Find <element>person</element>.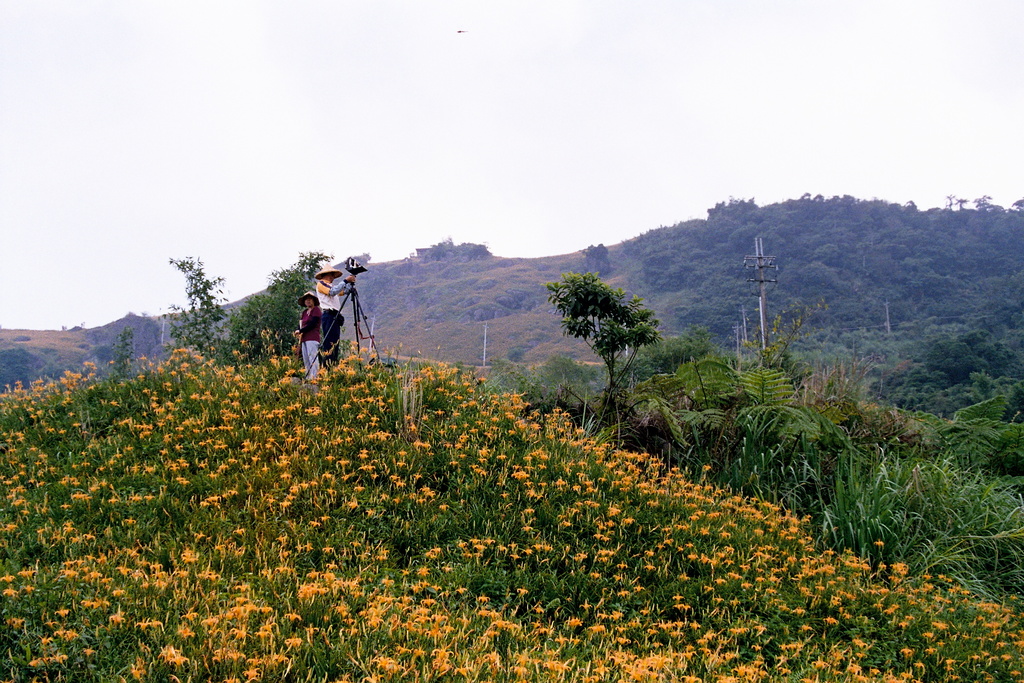
bbox(297, 292, 317, 379).
